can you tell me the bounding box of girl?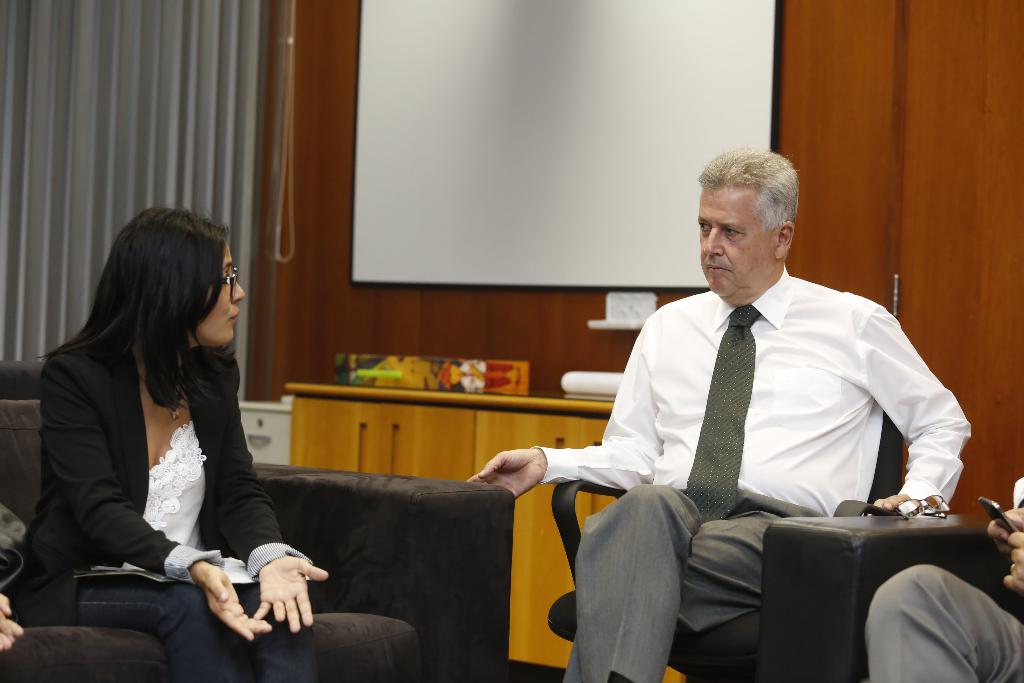
select_region(15, 207, 329, 682).
